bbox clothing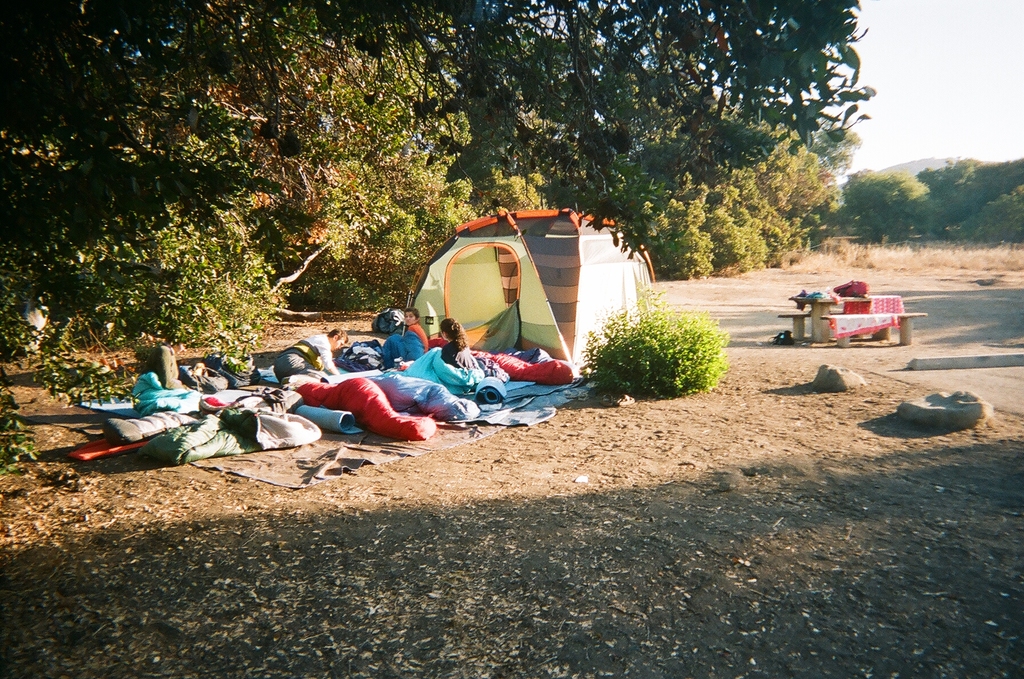
276, 333, 332, 381
